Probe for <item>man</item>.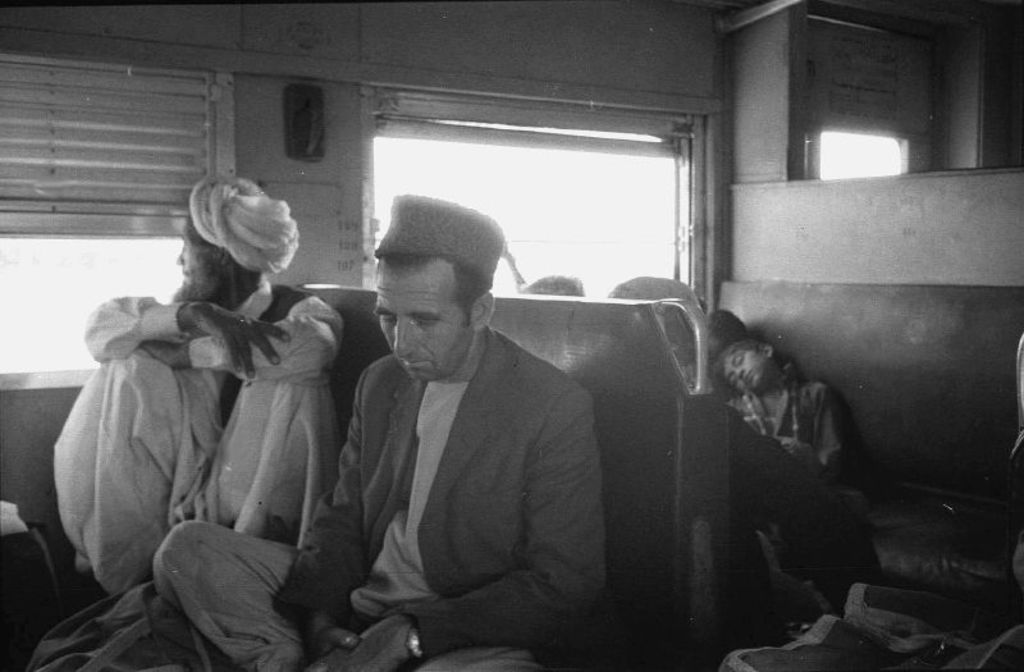
Probe result: <region>42, 175, 352, 609</region>.
